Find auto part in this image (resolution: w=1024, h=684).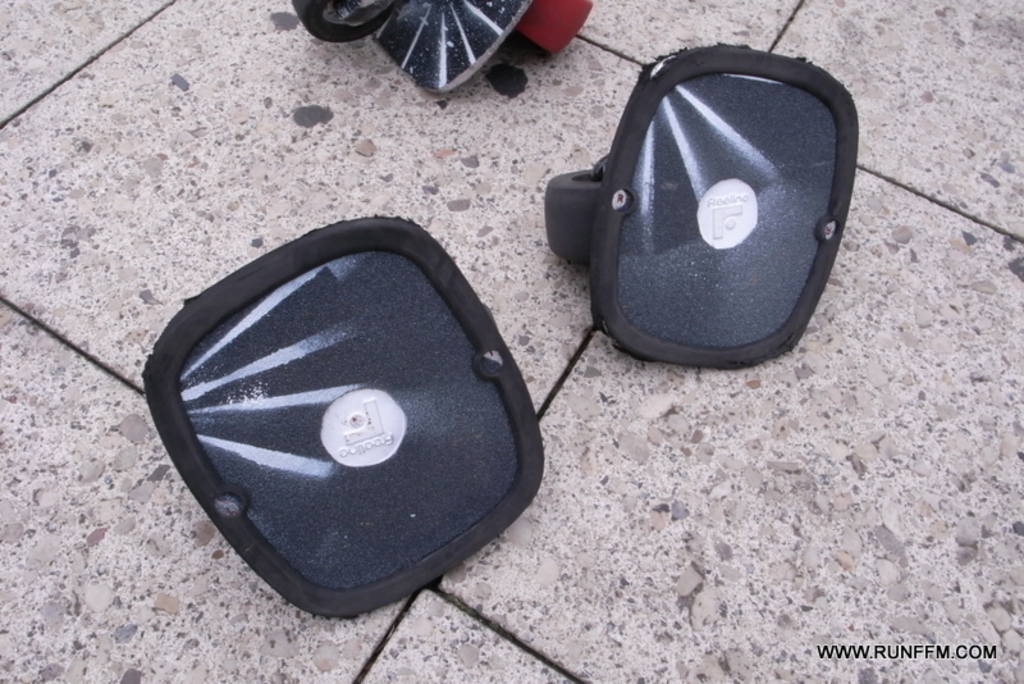
143, 210, 550, 621.
